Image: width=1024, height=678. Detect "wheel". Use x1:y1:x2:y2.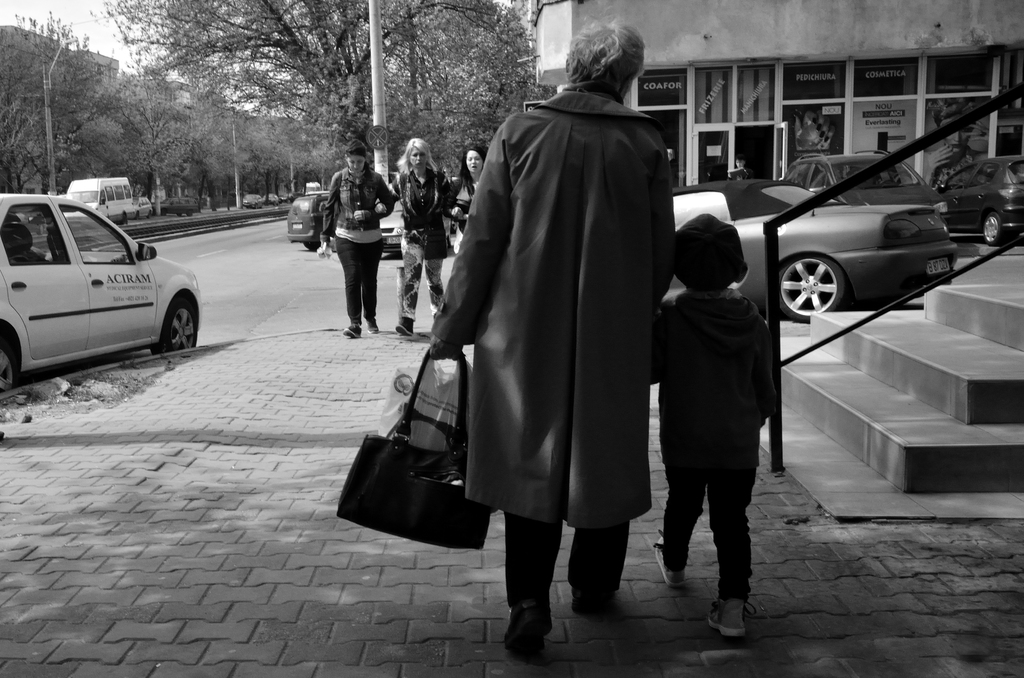
308:243:321:250.
